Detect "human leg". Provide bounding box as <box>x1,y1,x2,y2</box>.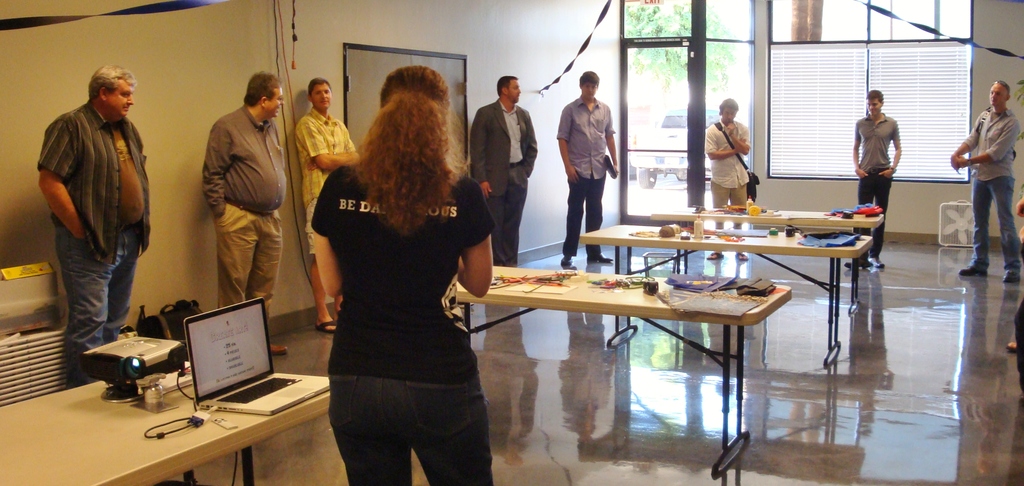
<box>331,373,412,485</box>.
